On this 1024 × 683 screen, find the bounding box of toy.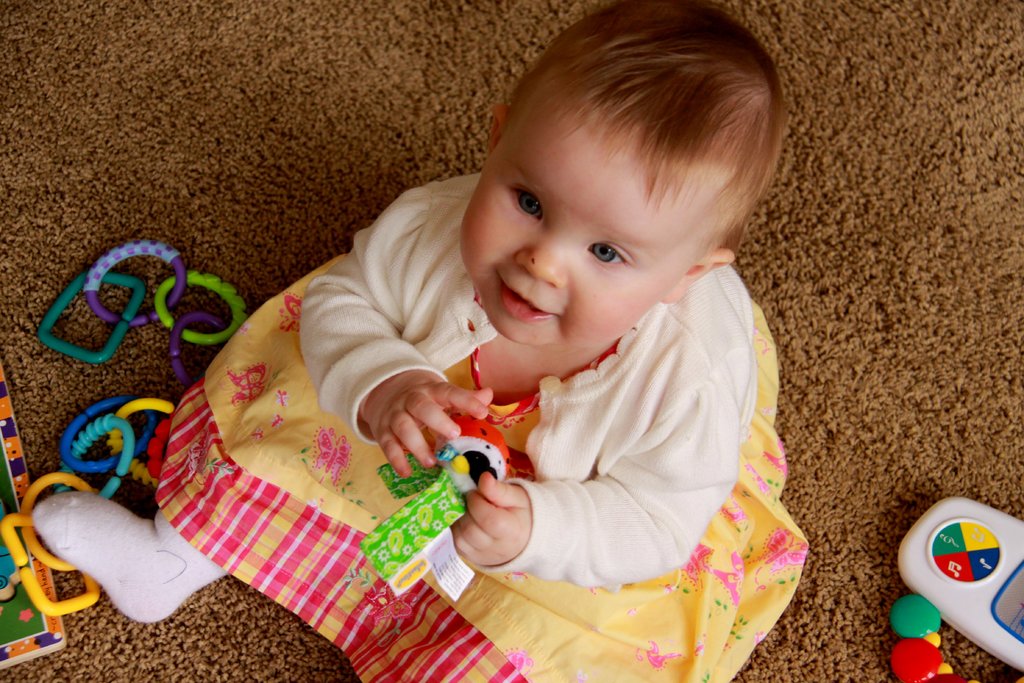
Bounding box: (897, 496, 1023, 674).
